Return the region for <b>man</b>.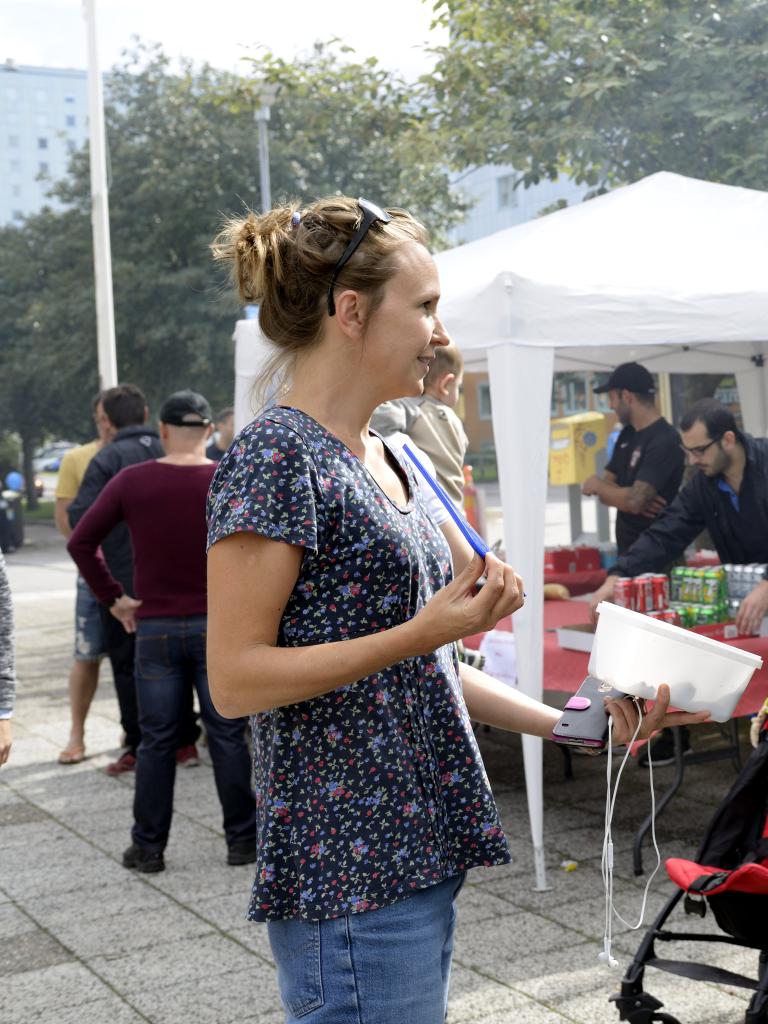
585,396,767,636.
